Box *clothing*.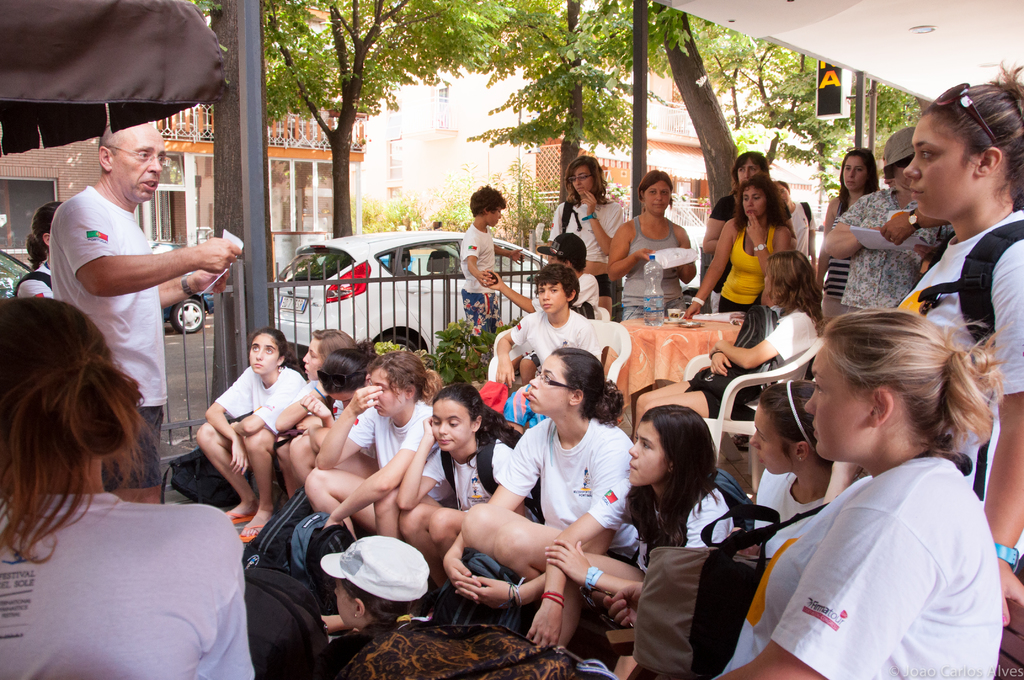
<box>586,483,740,574</box>.
